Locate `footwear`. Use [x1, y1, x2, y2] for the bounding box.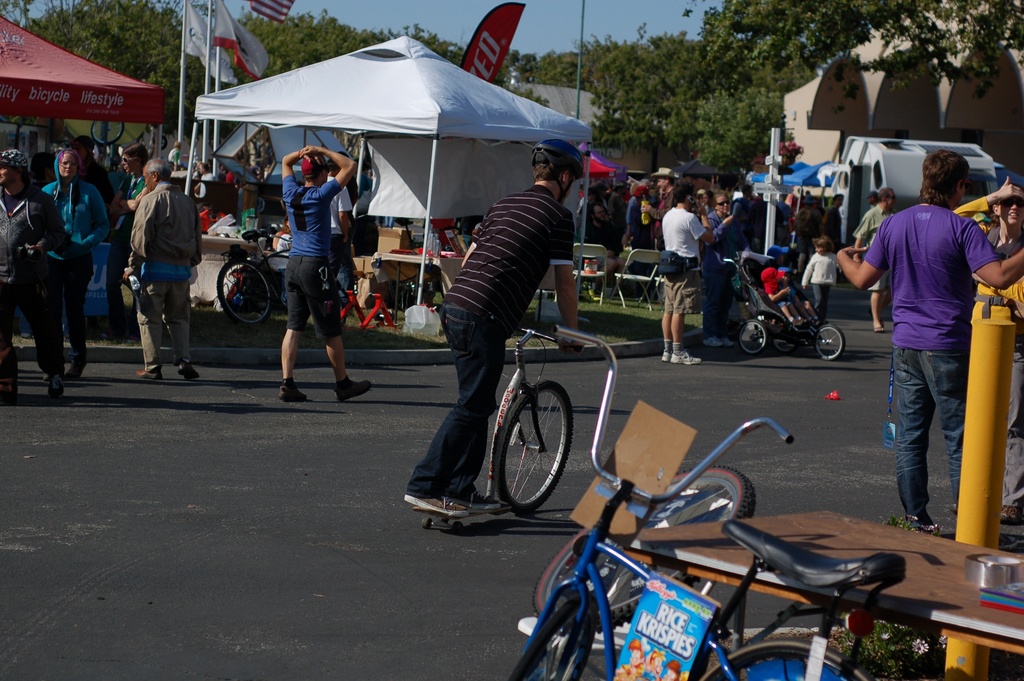
[671, 350, 701, 365].
